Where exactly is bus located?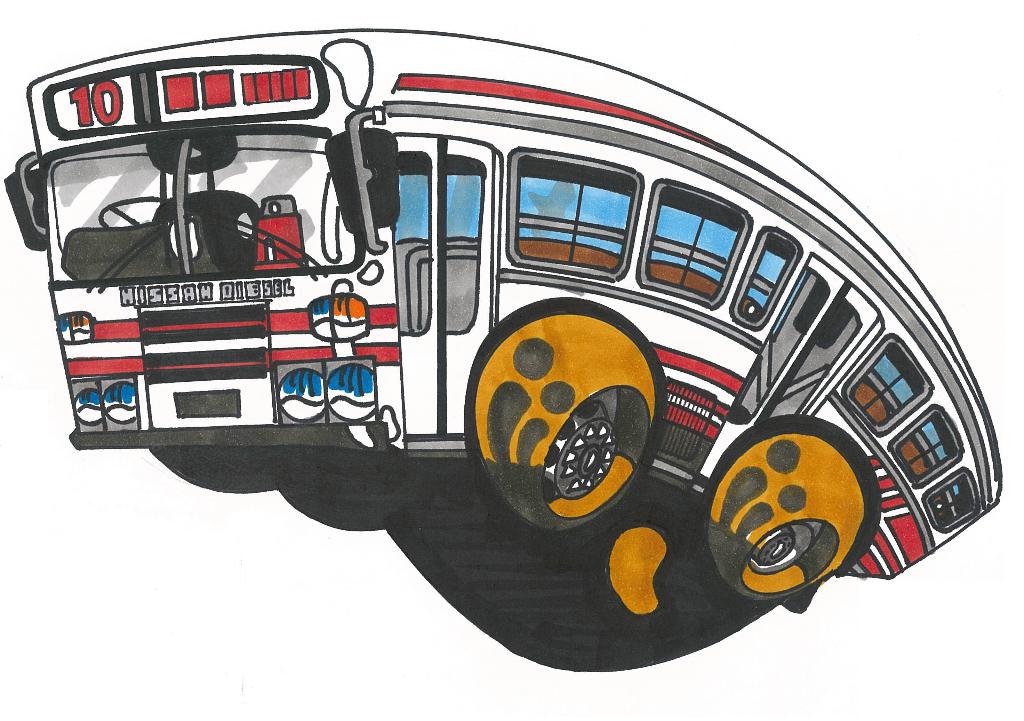
Its bounding box is [x1=1, y1=24, x2=1007, y2=615].
